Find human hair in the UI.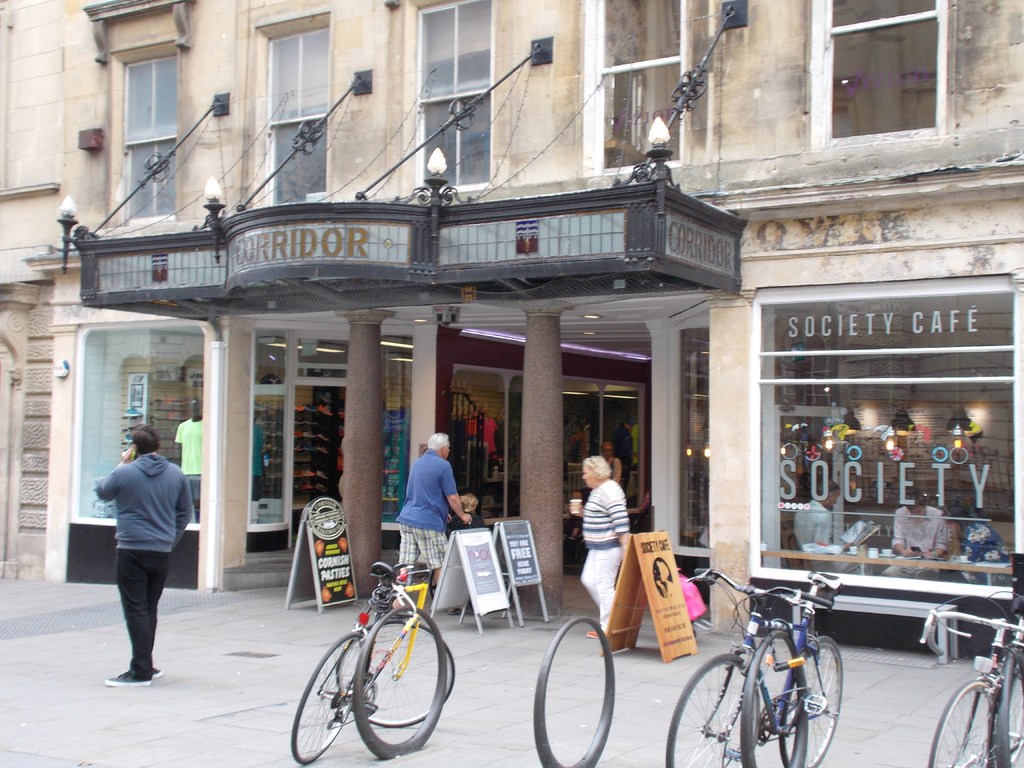
UI element at 816, 479, 843, 501.
